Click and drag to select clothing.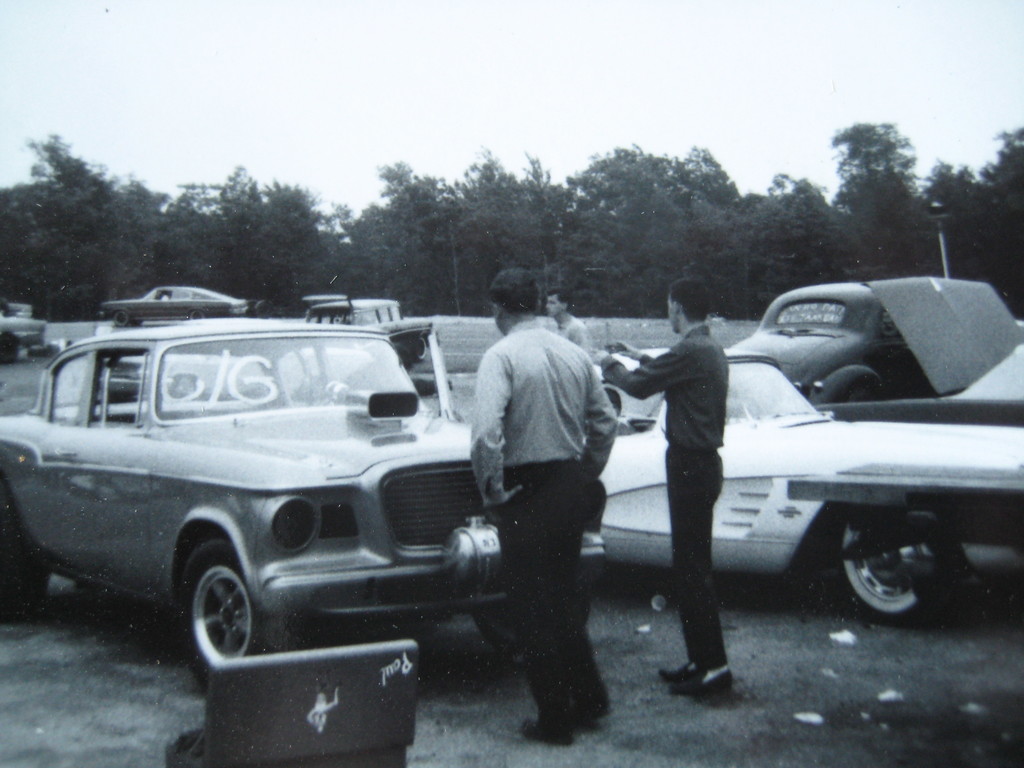
Selection: bbox=[452, 271, 626, 728].
